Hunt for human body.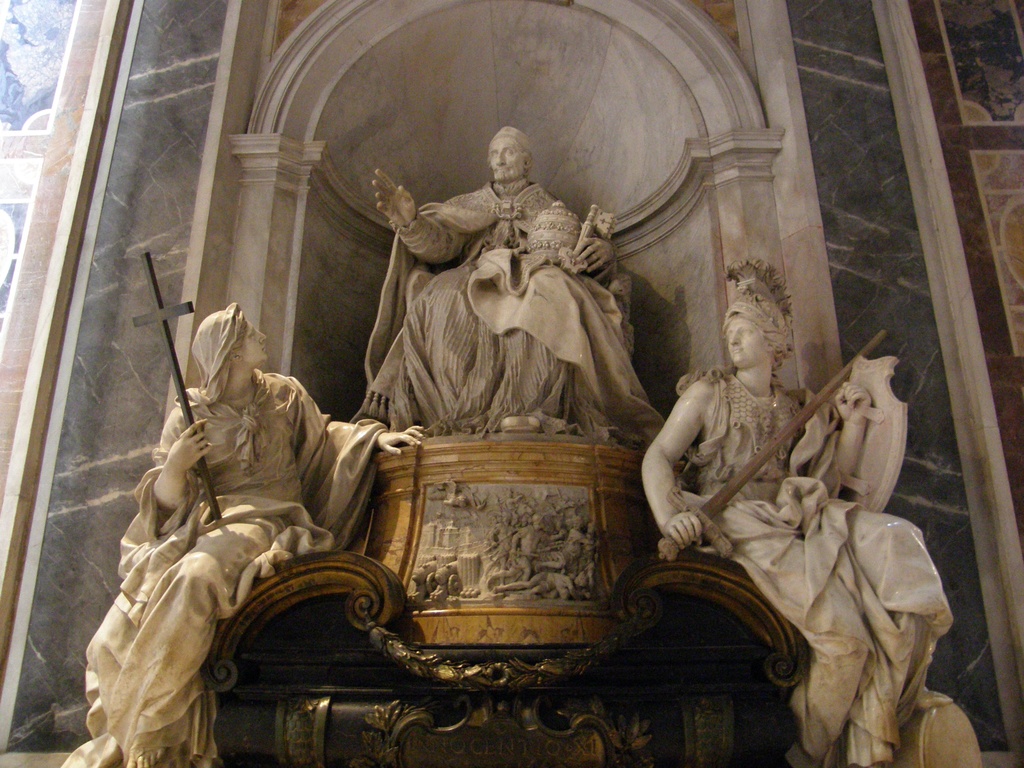
Hunted down at (left=79, top=296, right=433, bottom=767).
